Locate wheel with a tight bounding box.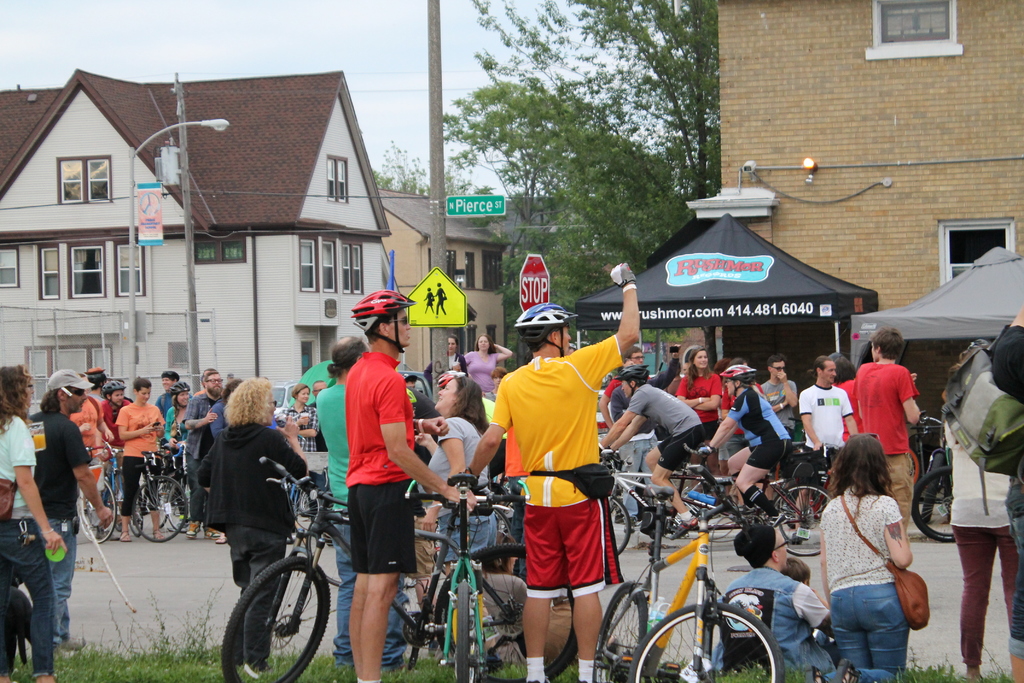
{"x1": 630, "y1": 604, "x2": 787, "y2": 682}.
